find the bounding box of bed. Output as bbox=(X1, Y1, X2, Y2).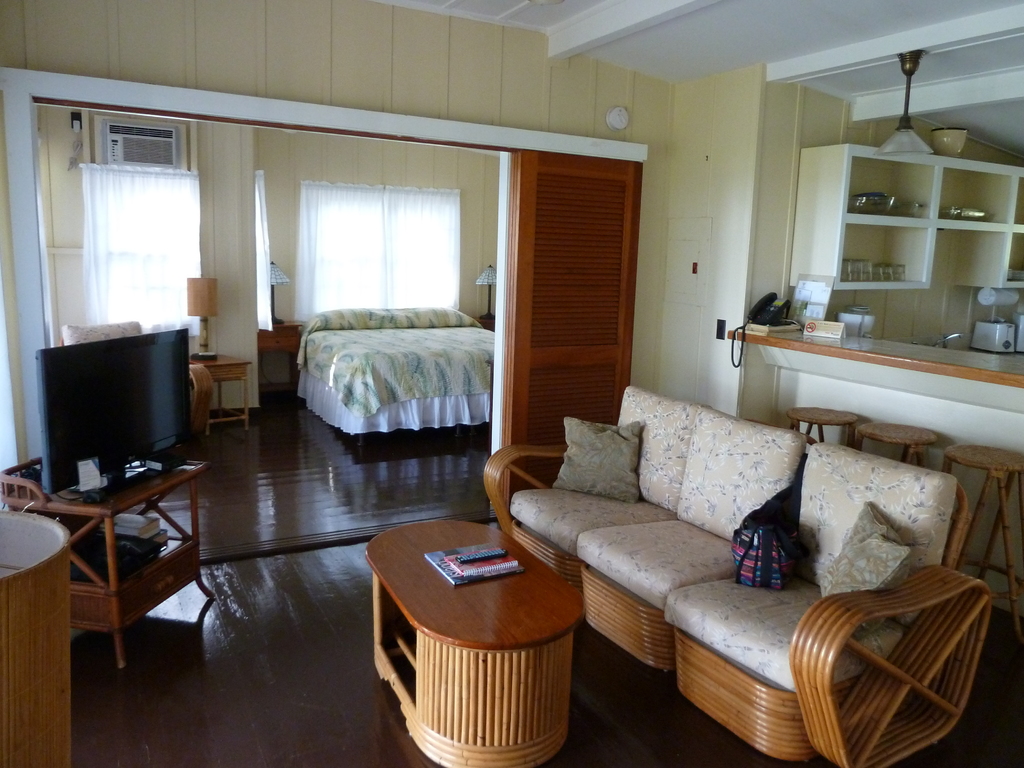
bbox=(296, 307, 497, 466).
